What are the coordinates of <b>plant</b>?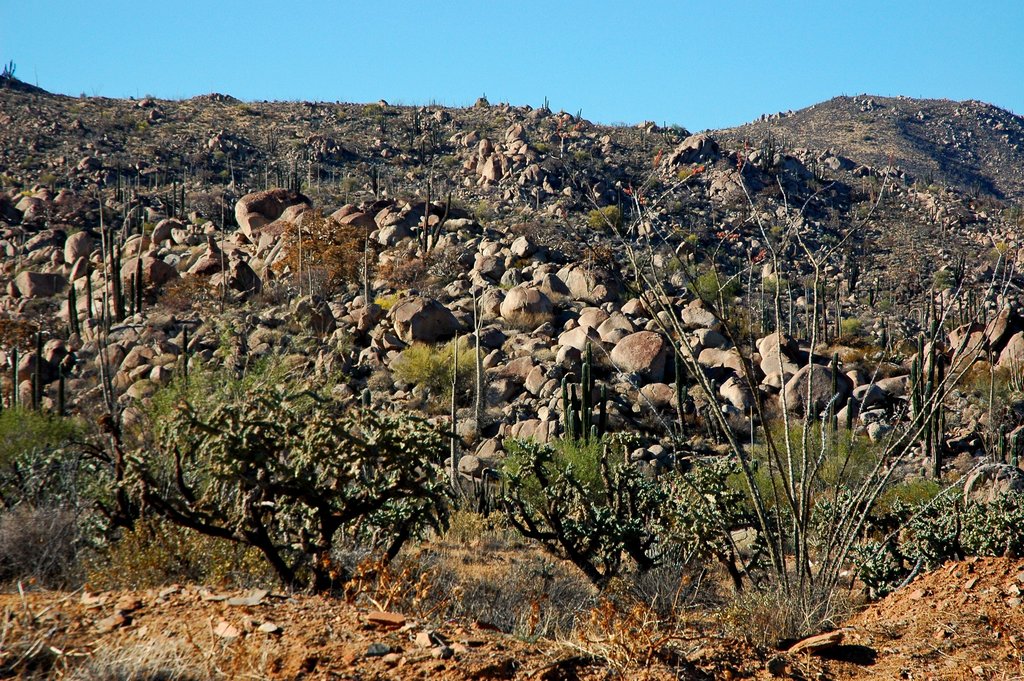
box(477, 274, 493, 426).
